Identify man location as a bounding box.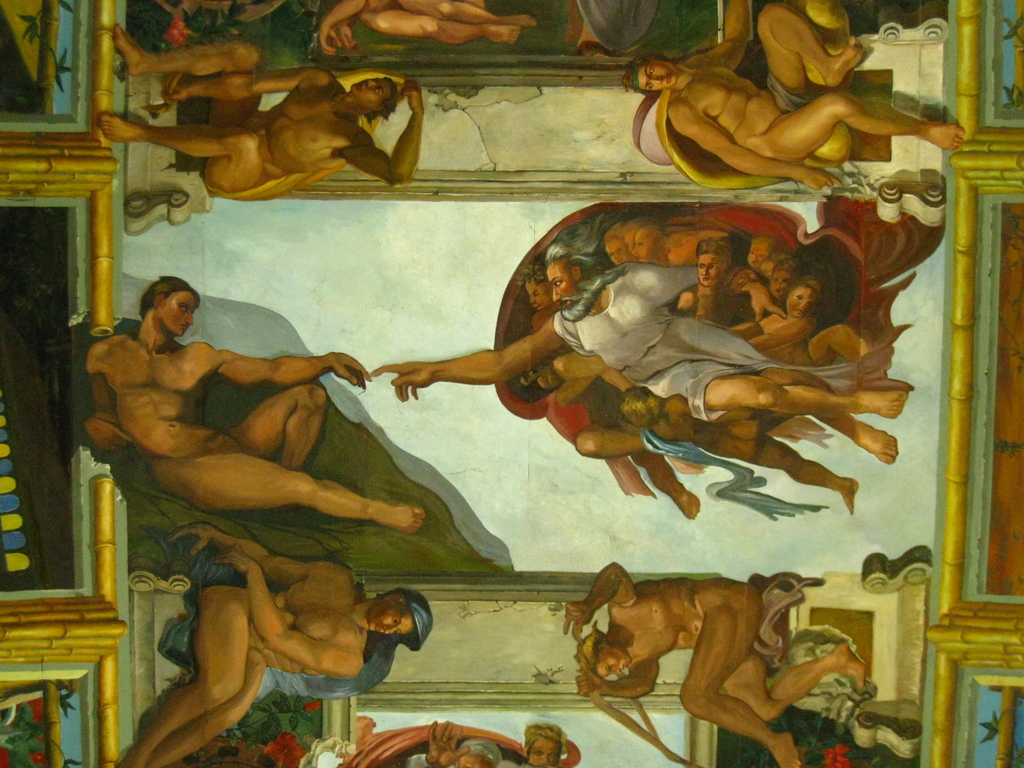
[72,273,430,537].
